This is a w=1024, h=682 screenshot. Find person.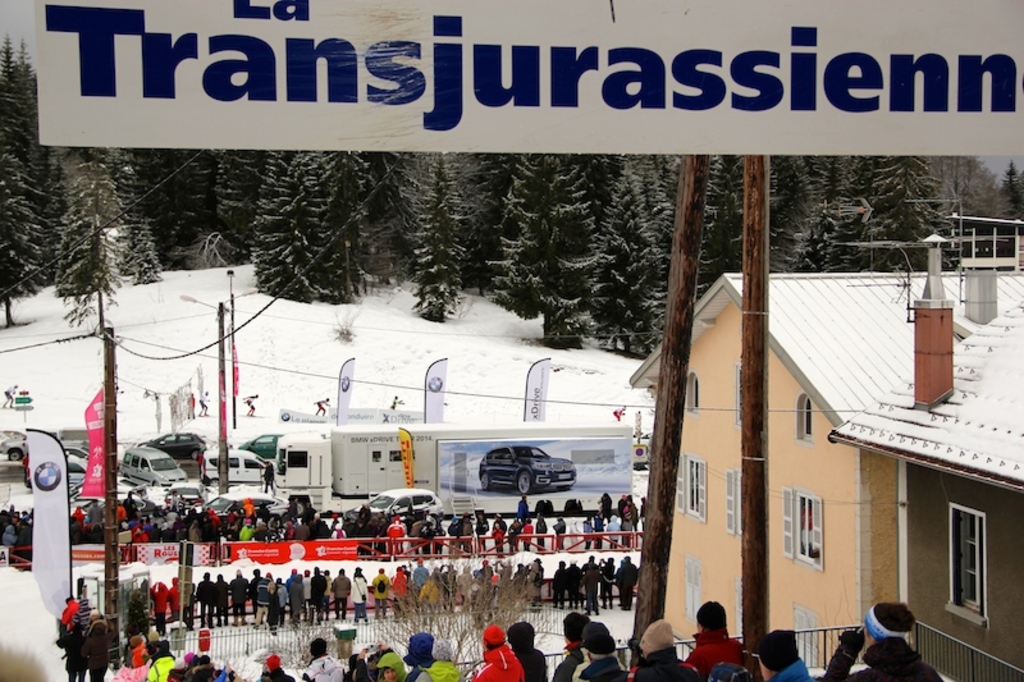
Bounding box: select_region(636, 614, 698, 681).
